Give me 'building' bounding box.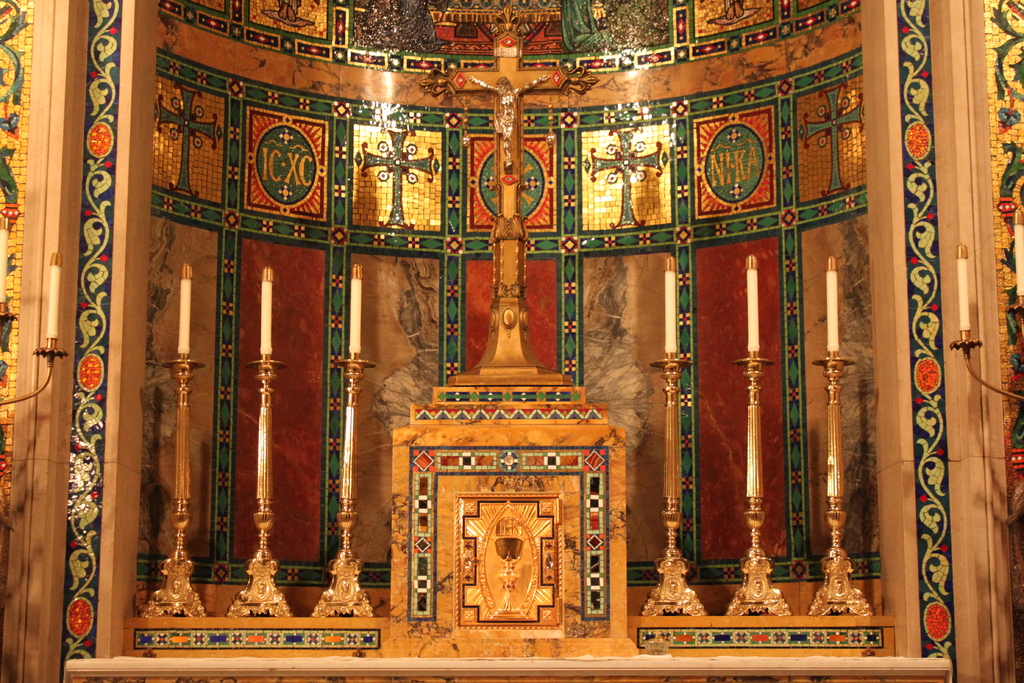
Rect(0, 0, 1023, 682).
